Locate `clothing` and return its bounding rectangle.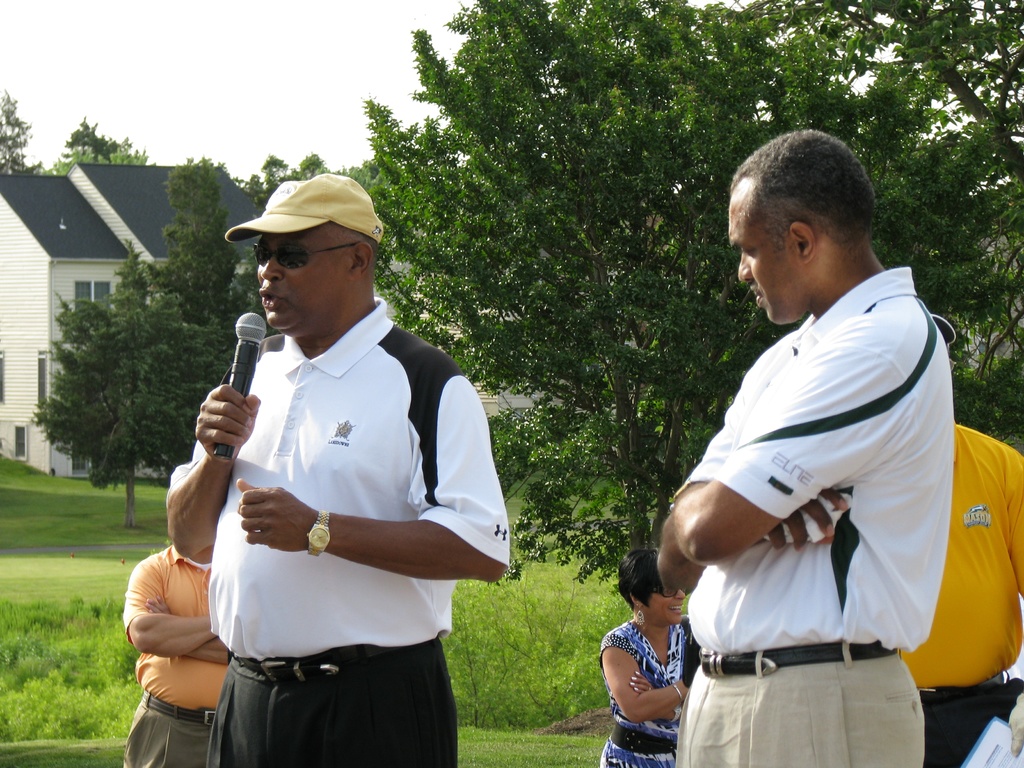
{"x1": 899, "y1": 424, "x2": 1023, "y2": 767}.
